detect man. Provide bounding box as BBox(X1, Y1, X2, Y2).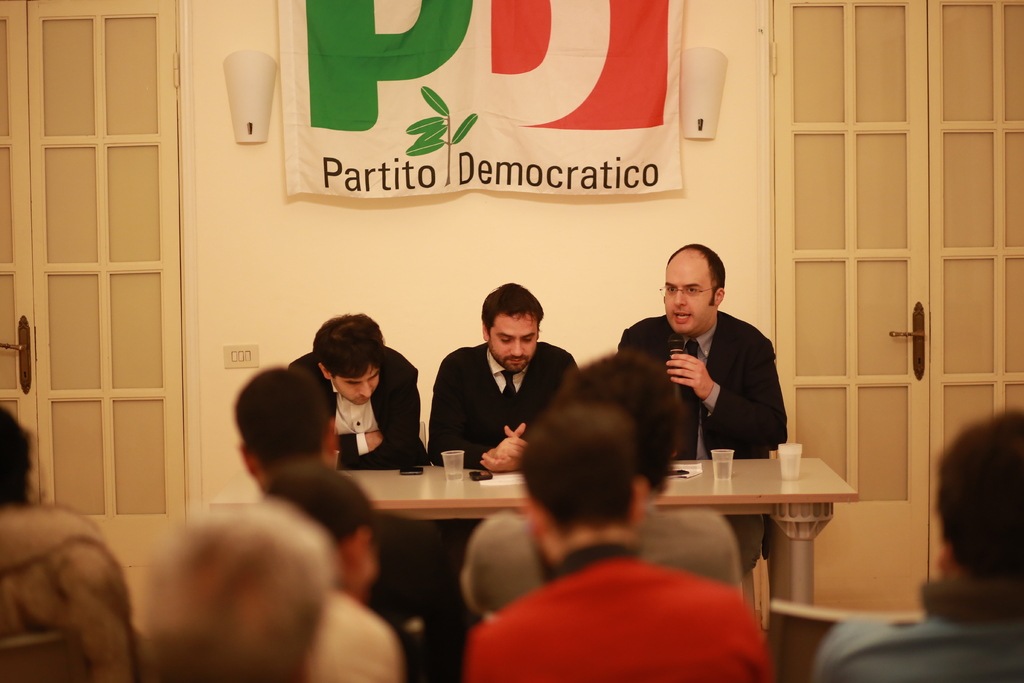
BBox(467, 402, 770, 682).
